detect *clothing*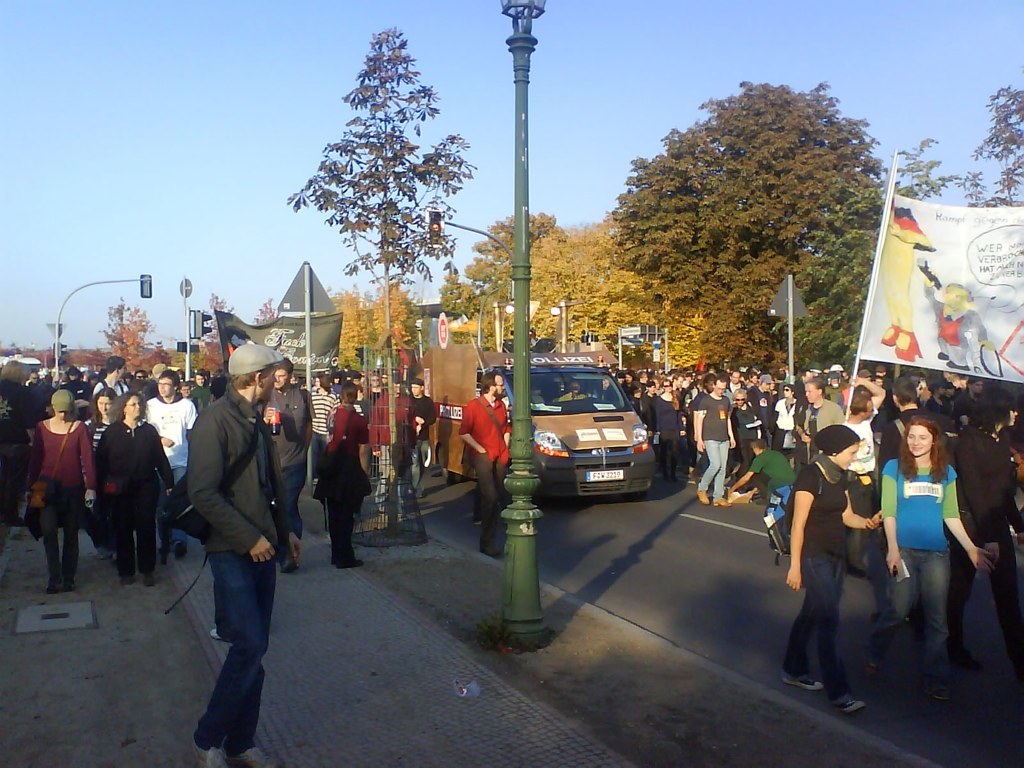
(left=881, top=462, right=962, bottom=681)
